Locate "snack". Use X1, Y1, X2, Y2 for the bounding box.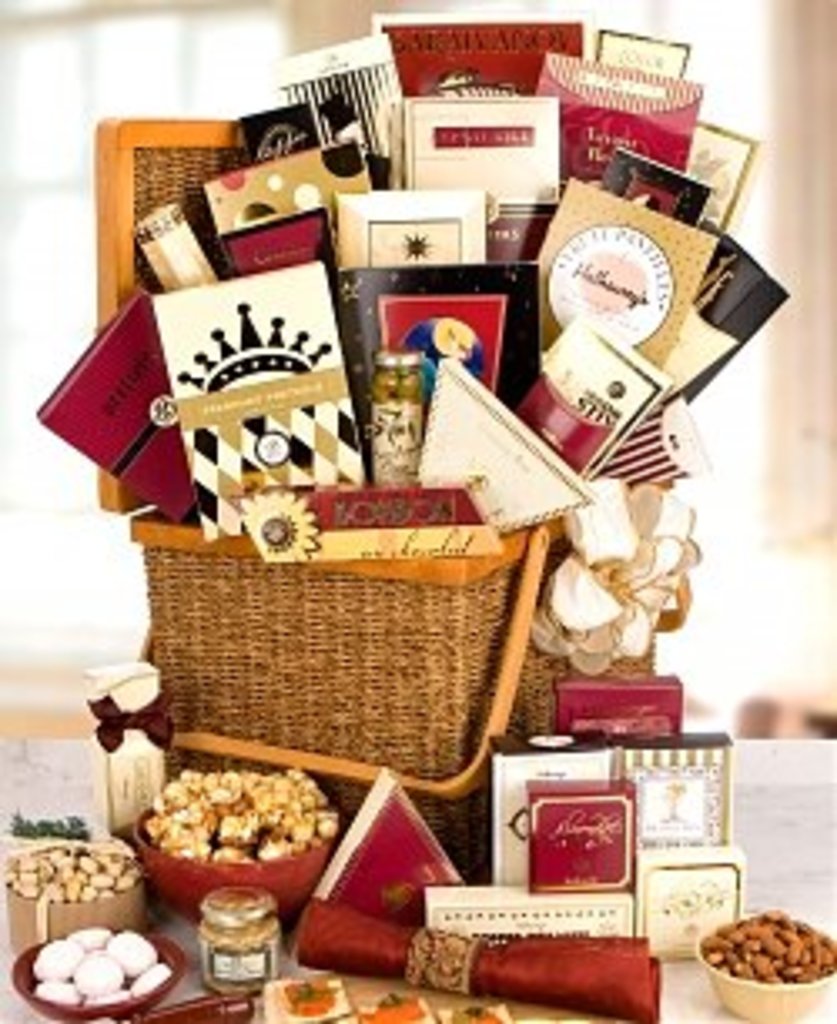
3, 823, 141, 897.
